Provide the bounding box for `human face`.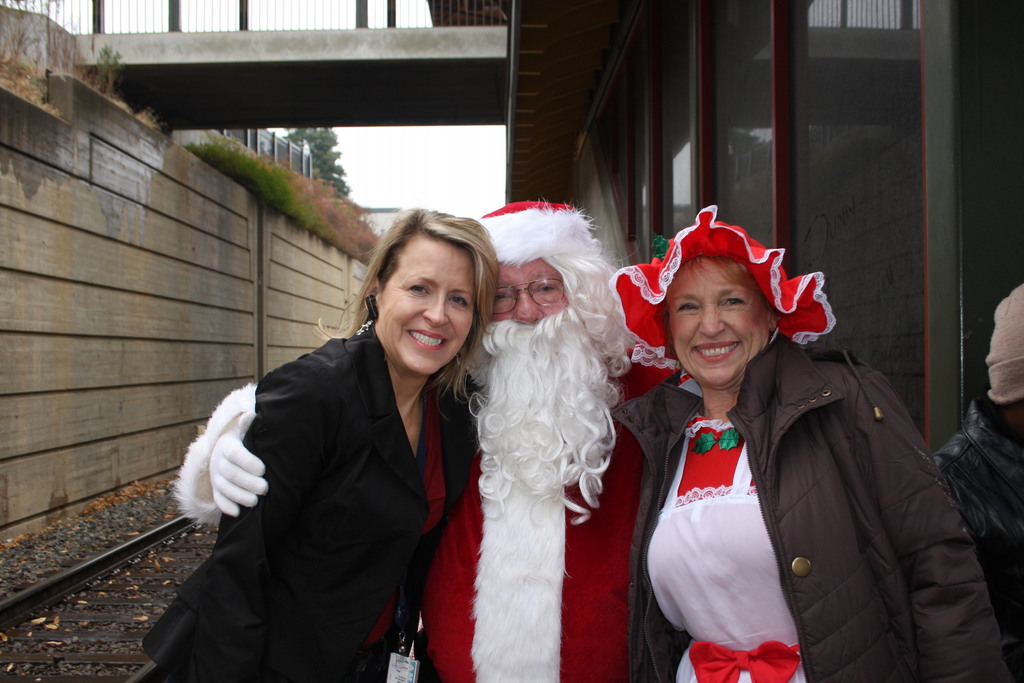
pyautogui.locateOnScreen(487, 264, 573, 352).
